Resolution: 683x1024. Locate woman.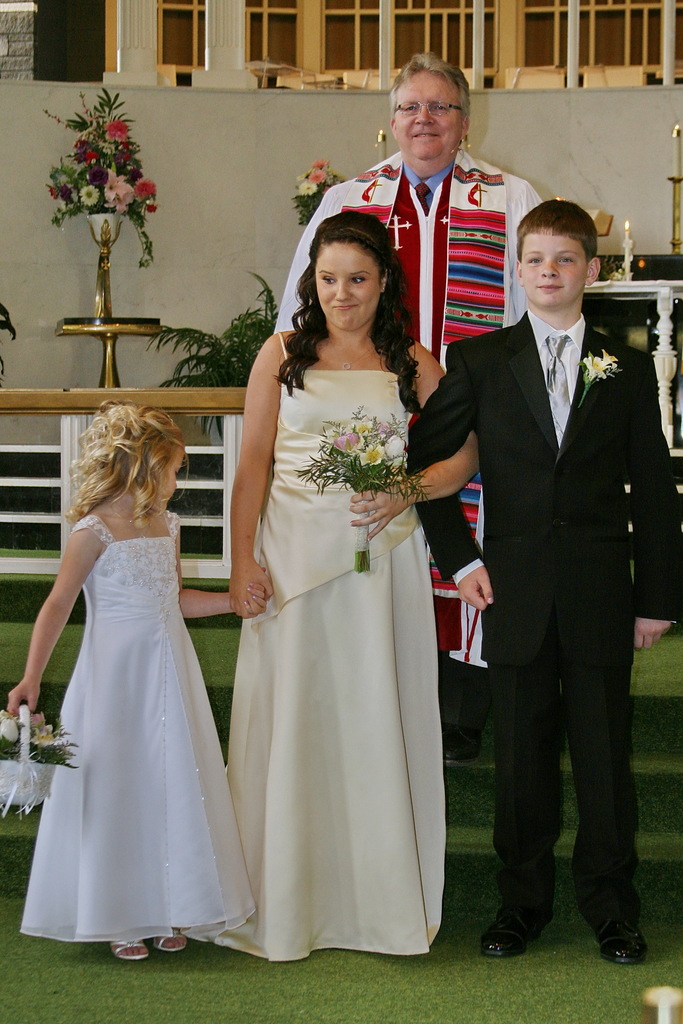
BBox(212, 208, 479, 961).
